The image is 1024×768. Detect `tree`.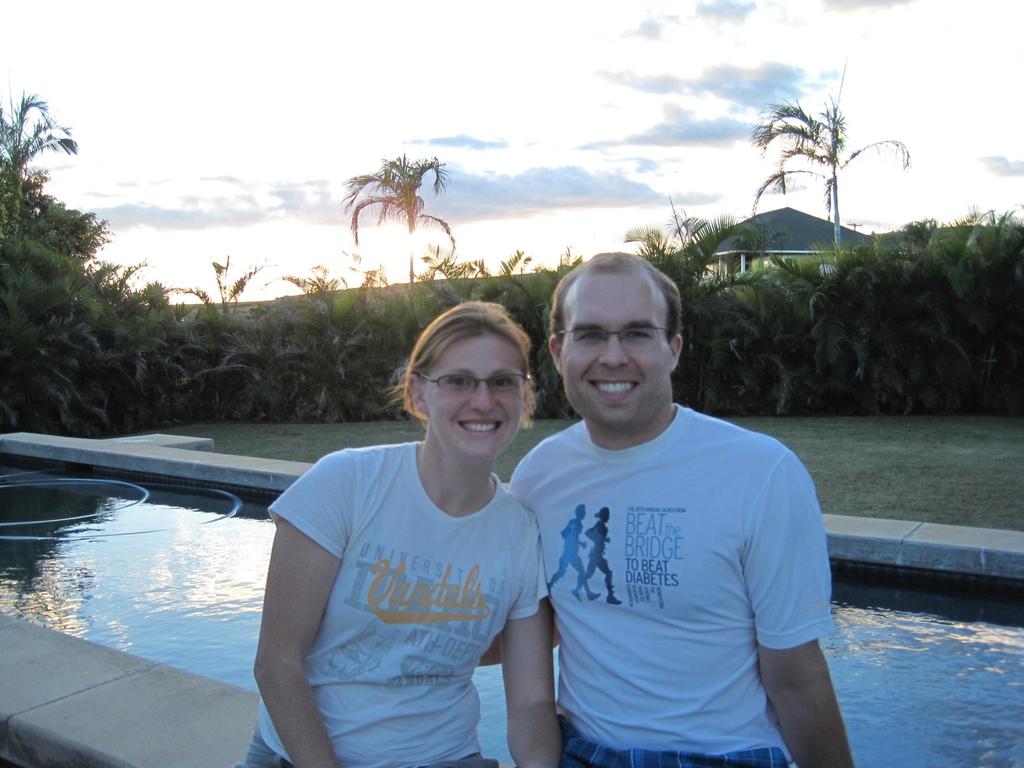
Detection: select_region(173, 252, 280, 422).
